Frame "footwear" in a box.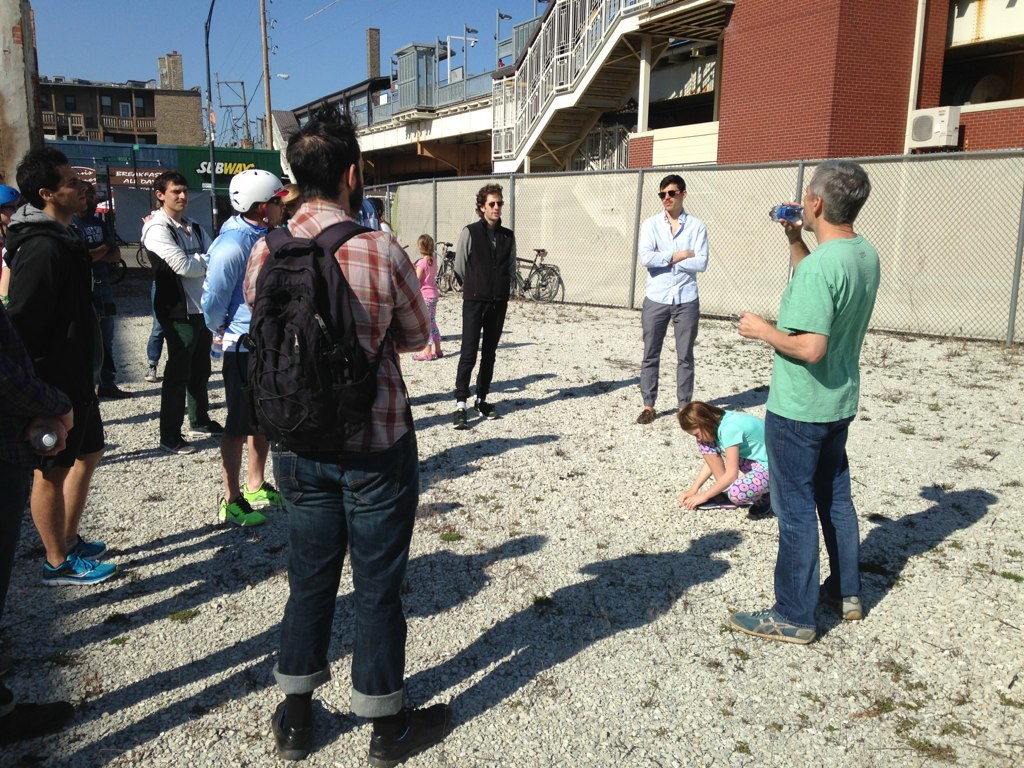
box=[366, 703, 458, 767].
